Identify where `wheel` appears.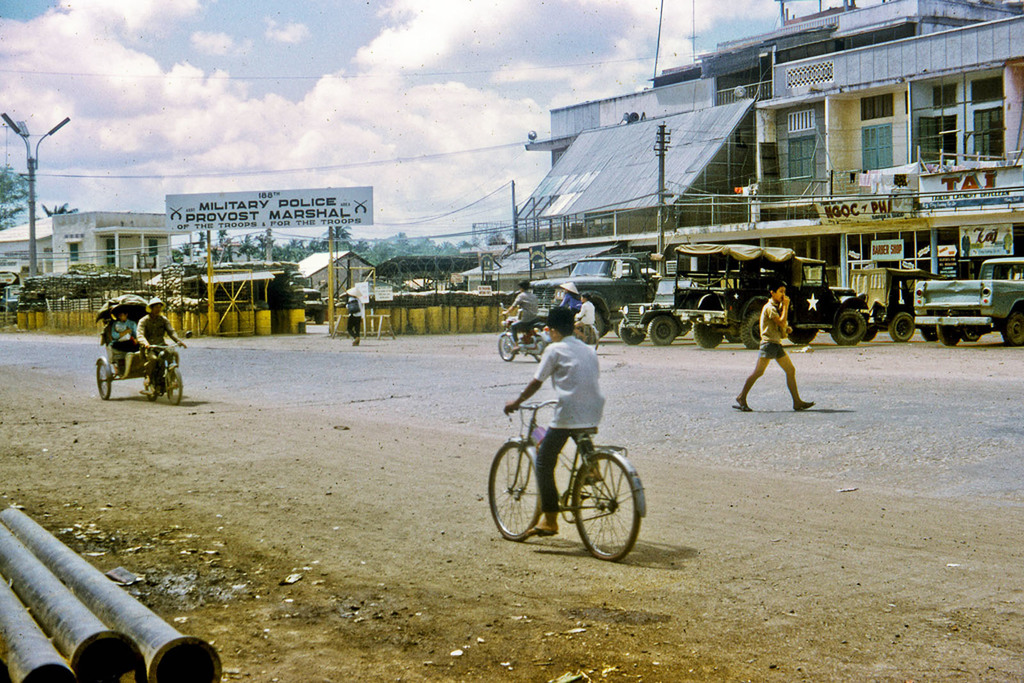
Appears at box(535, 339, 545, 362).
